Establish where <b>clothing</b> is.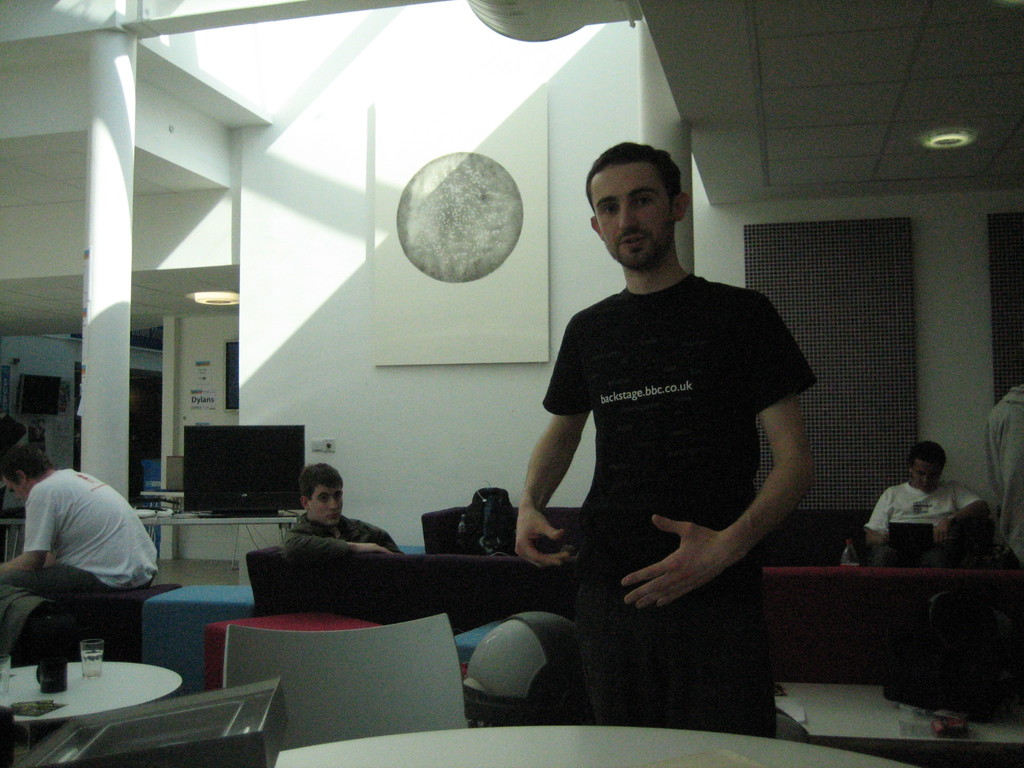
Established at (282,511,404,564).
